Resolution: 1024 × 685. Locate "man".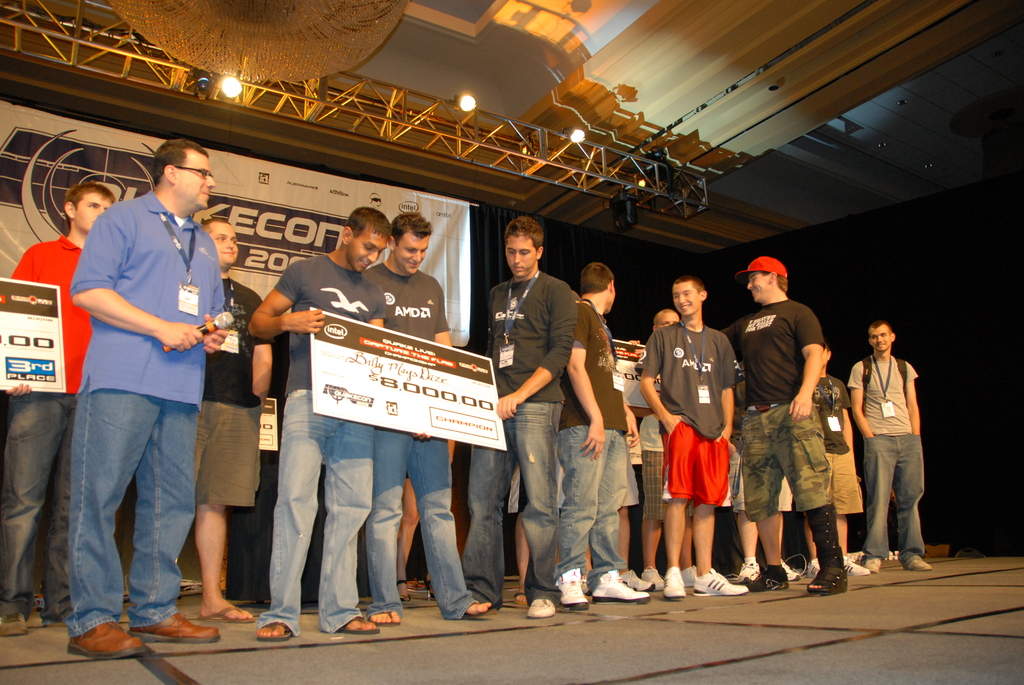
locate(360, 209, 496, 627).
